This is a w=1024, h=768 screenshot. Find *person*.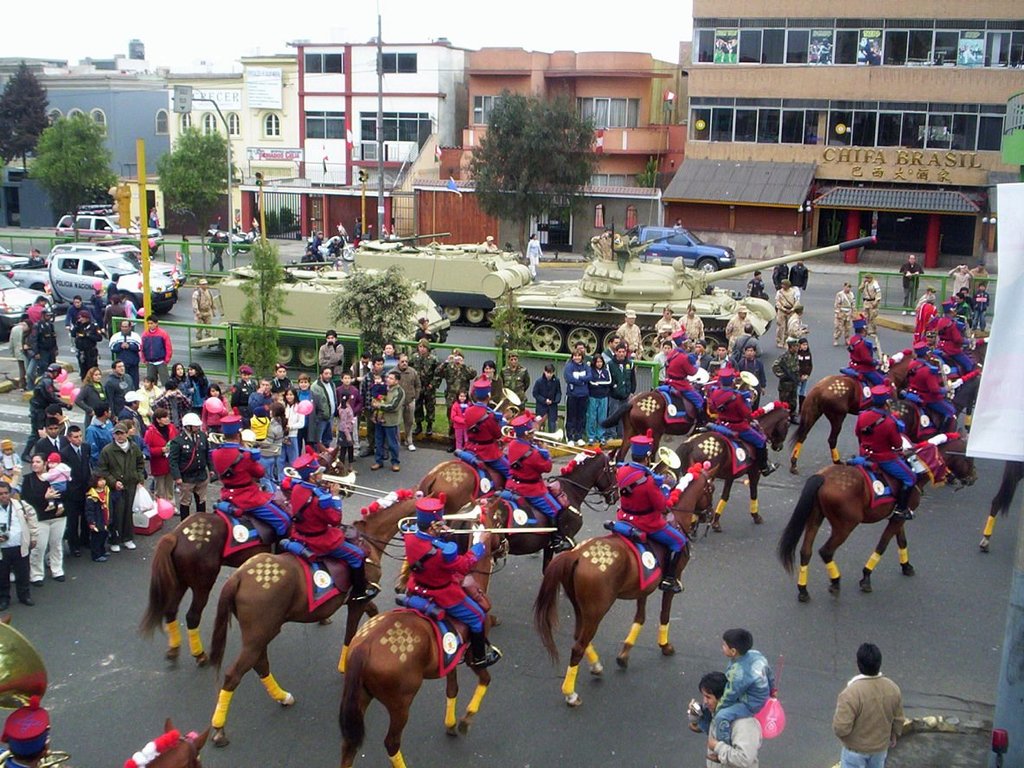
Bounding box: 87:285:106:321.
